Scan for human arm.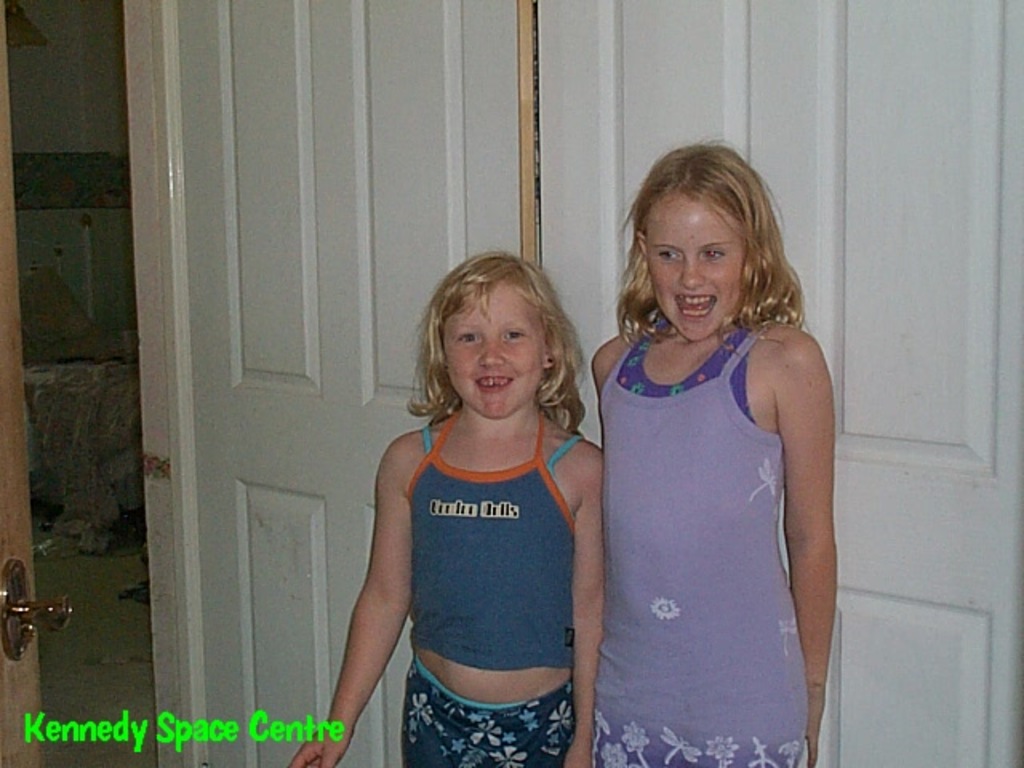
Scan result: select_region(774, 331, 835, 758).
